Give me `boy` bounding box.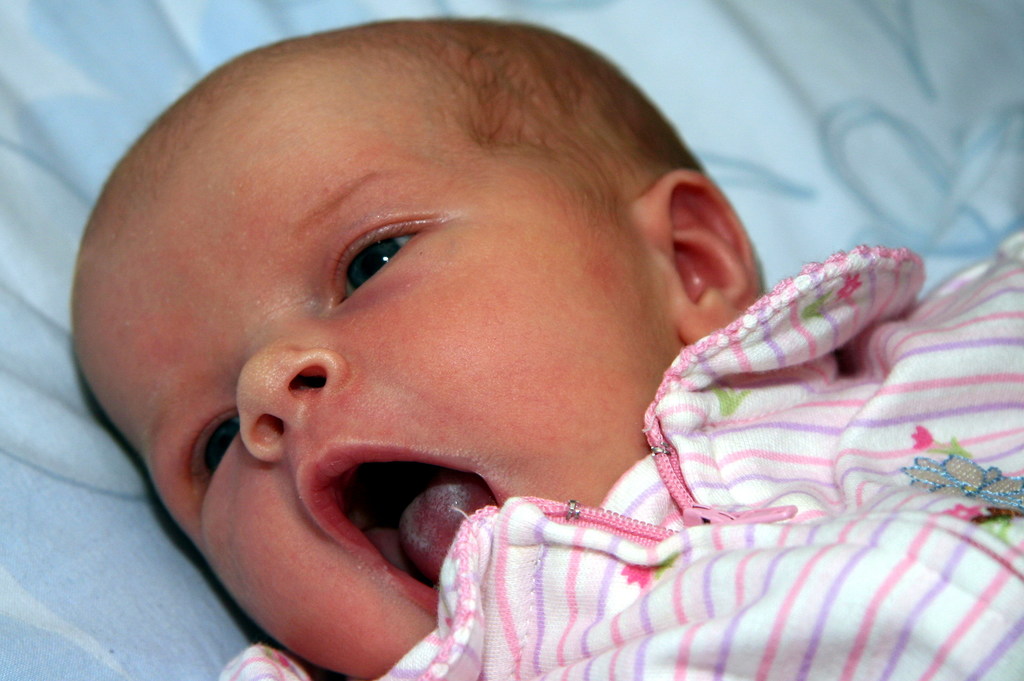
(67,12,1023,680).
